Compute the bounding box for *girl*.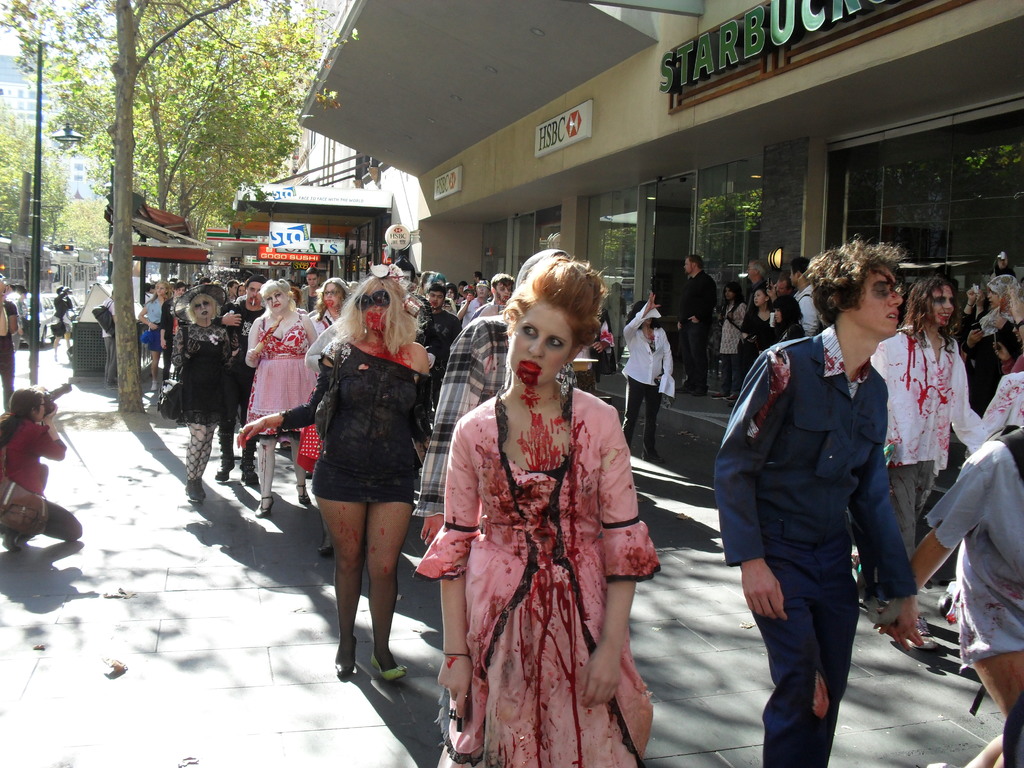
pyautogui.locateOnScreen(137, 280, 172, 392).
